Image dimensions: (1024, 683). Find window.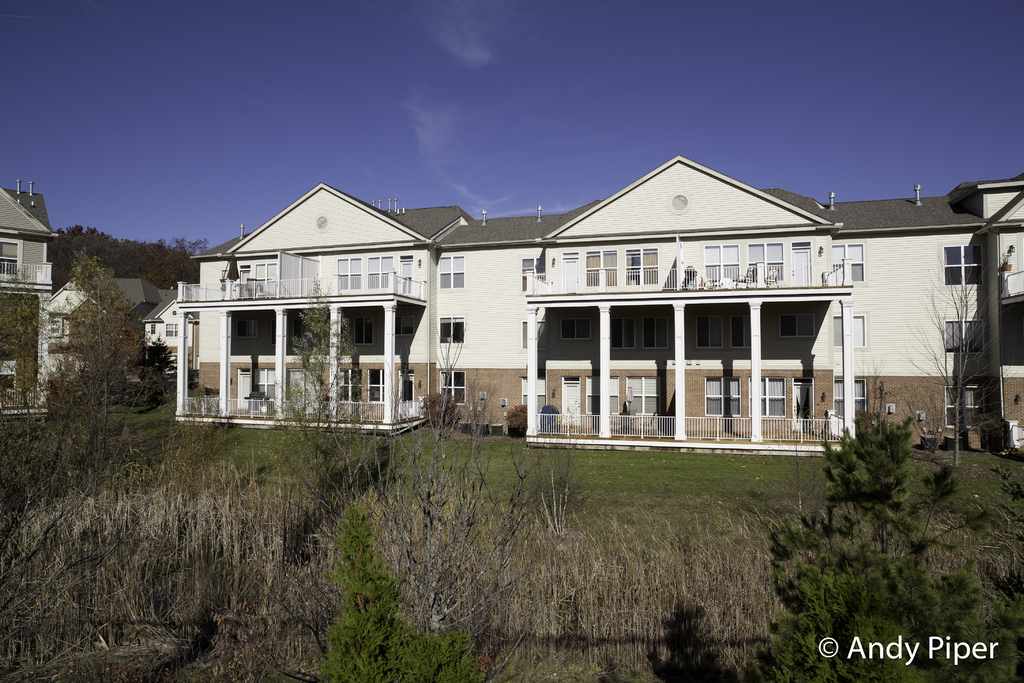
rect(260, 365, 278, 402).
